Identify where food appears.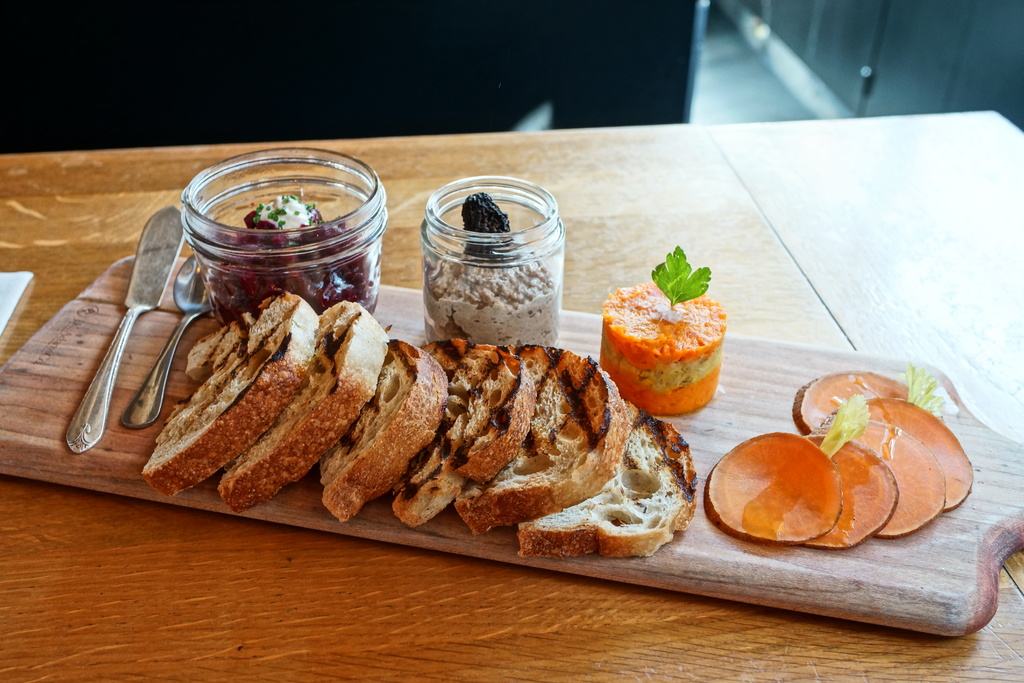
Appears at rect(705, 410, 844, 562).
